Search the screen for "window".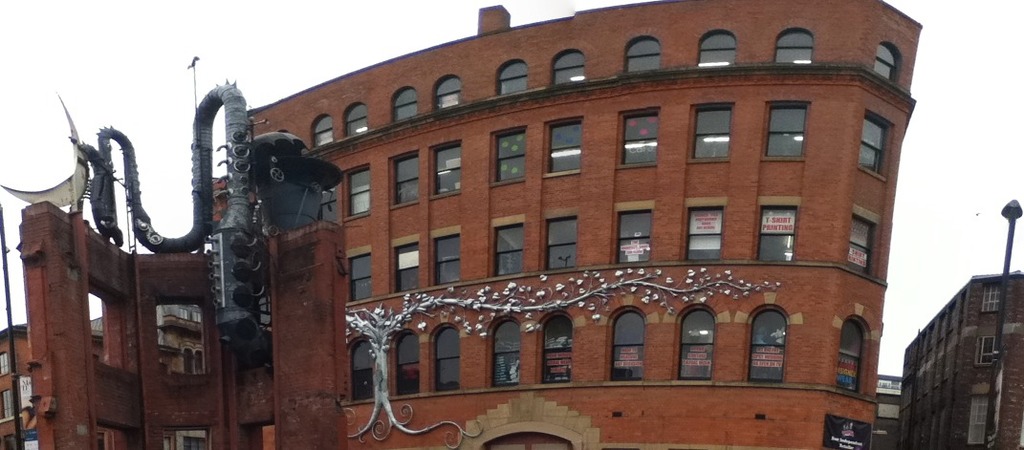
Found at <bbox>871, 36, 911, 90</bbox>.
